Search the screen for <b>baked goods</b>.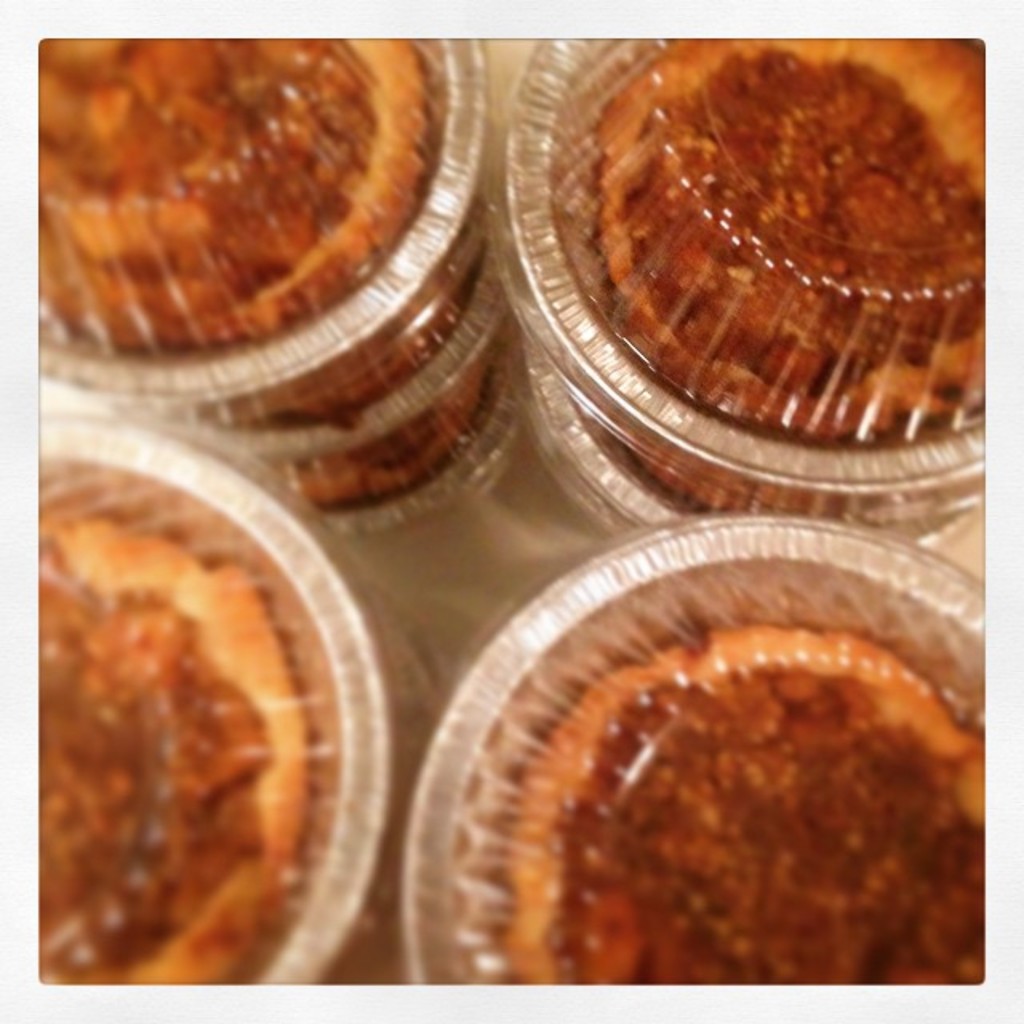
Found at 29:496:298:1005.
